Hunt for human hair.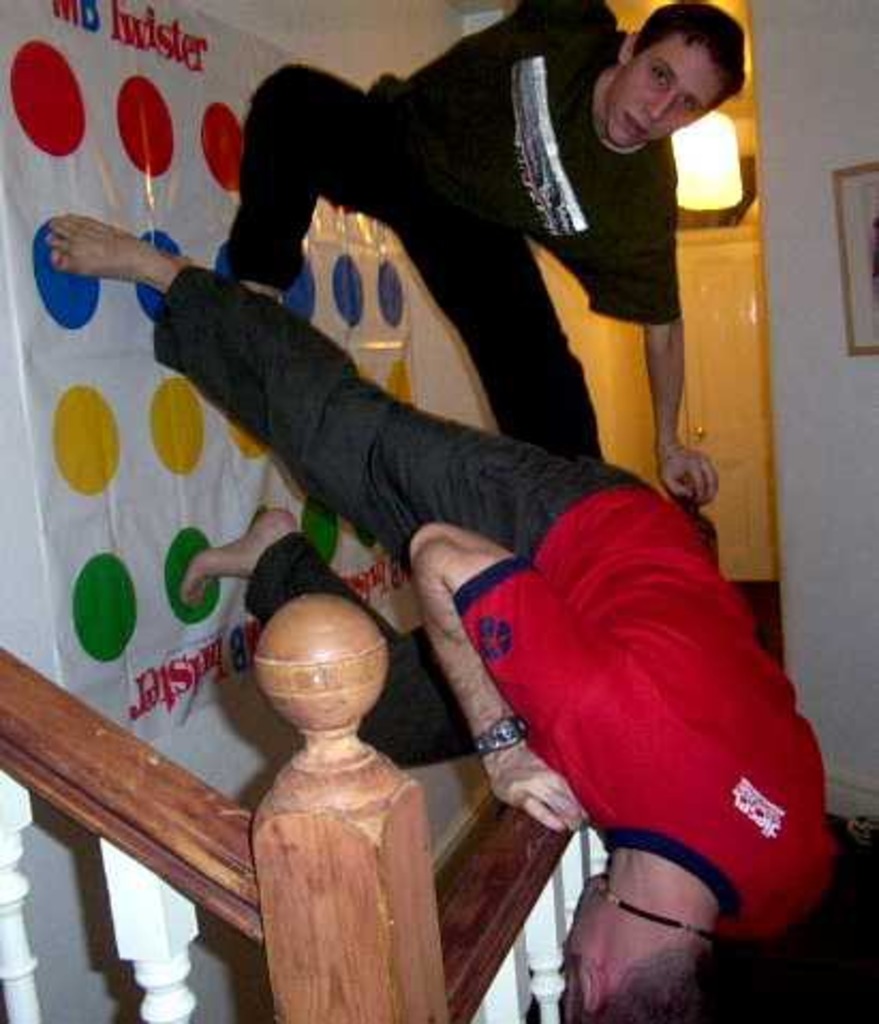
Hunted down at BBox(614, 15, 753, 126).
